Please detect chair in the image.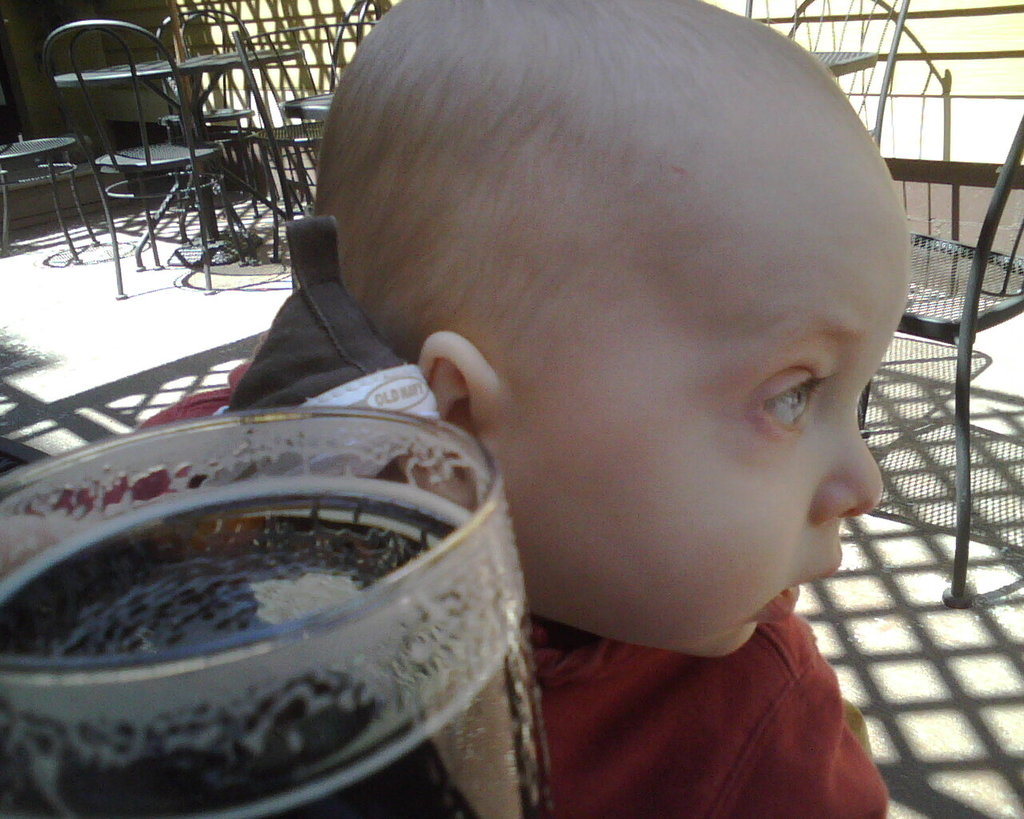
Rect(158, 2, 258, 222).
